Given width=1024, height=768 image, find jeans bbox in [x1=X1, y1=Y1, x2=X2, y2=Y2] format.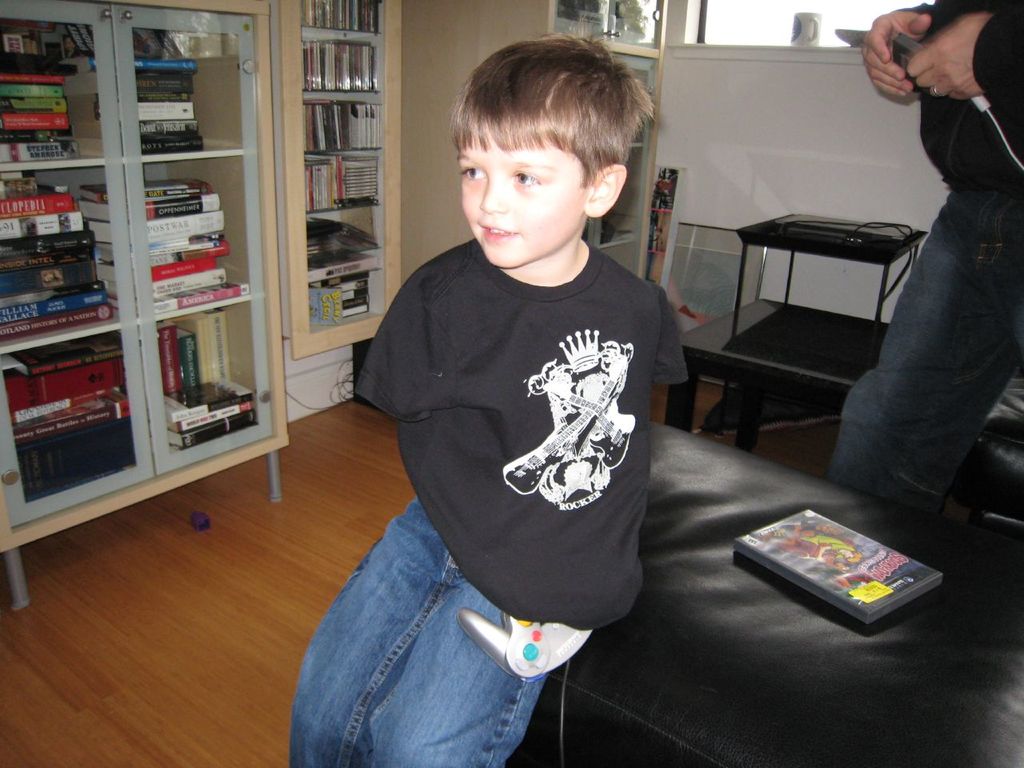
[x1=291, y1=533, x2=567, y2=767].
